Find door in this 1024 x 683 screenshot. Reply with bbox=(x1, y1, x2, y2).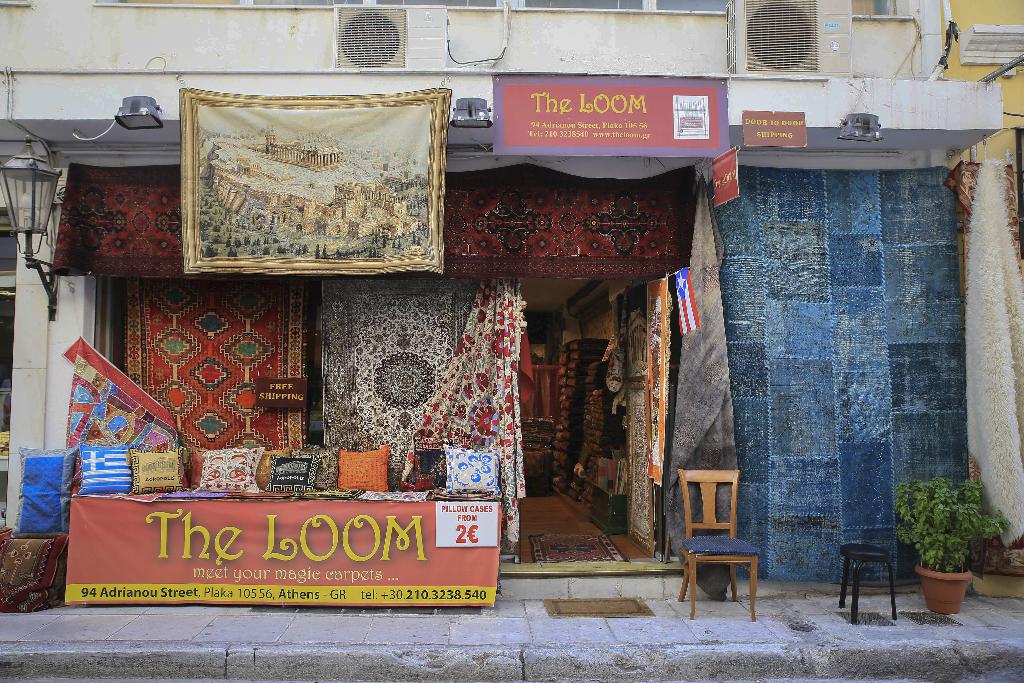
bbox=(612, 284, 655, 555).
